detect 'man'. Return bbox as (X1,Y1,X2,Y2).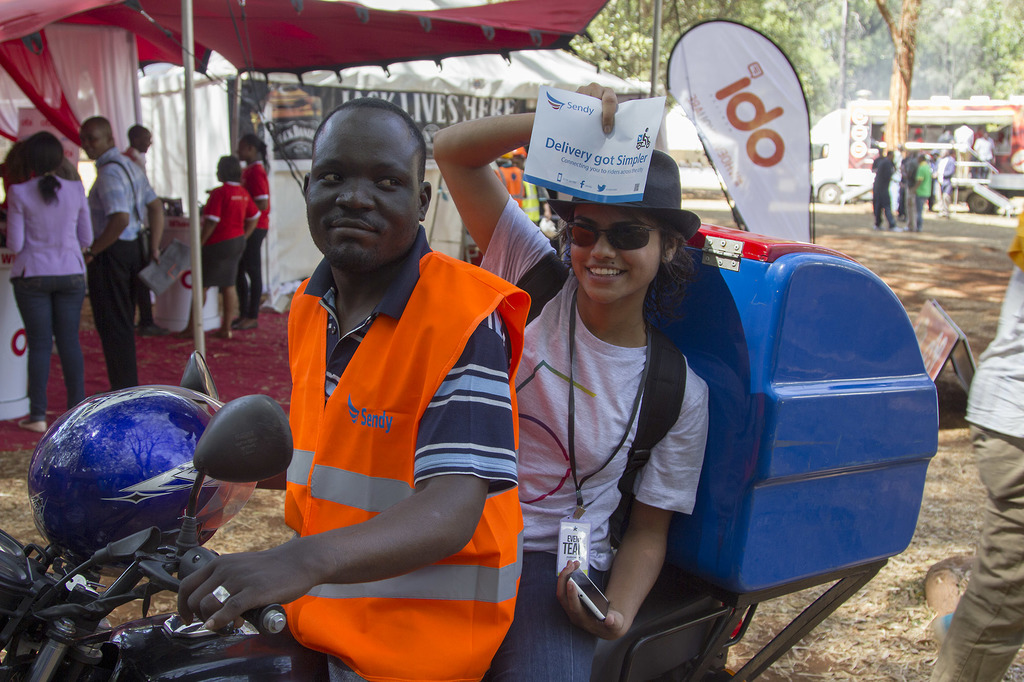
(240,97,545,681).
